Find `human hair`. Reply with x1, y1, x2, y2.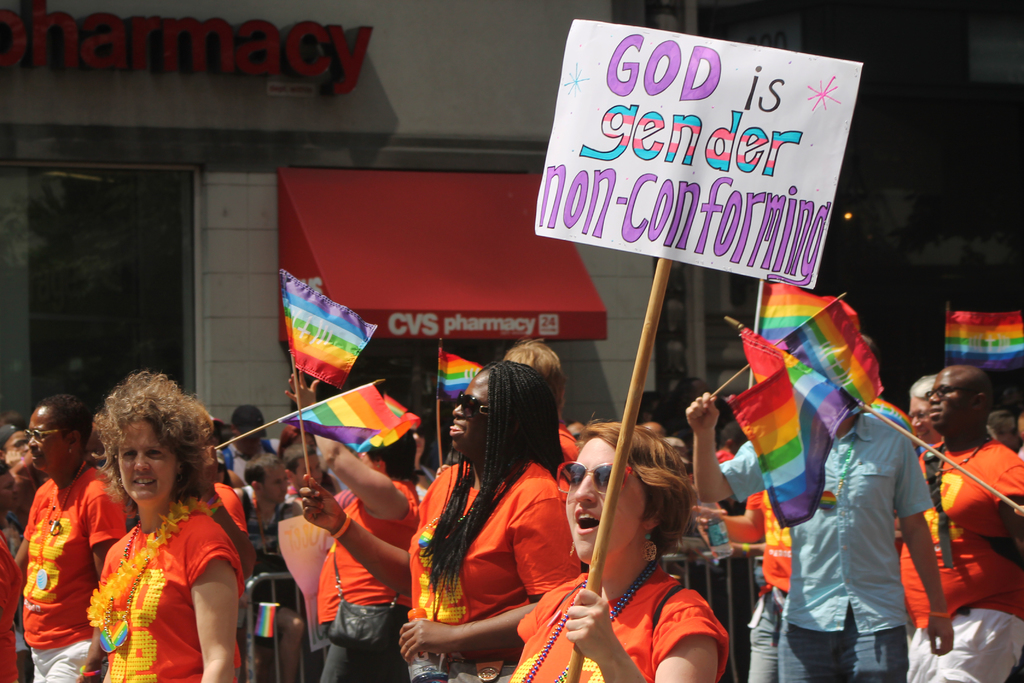
573, 408, 702, 568.
